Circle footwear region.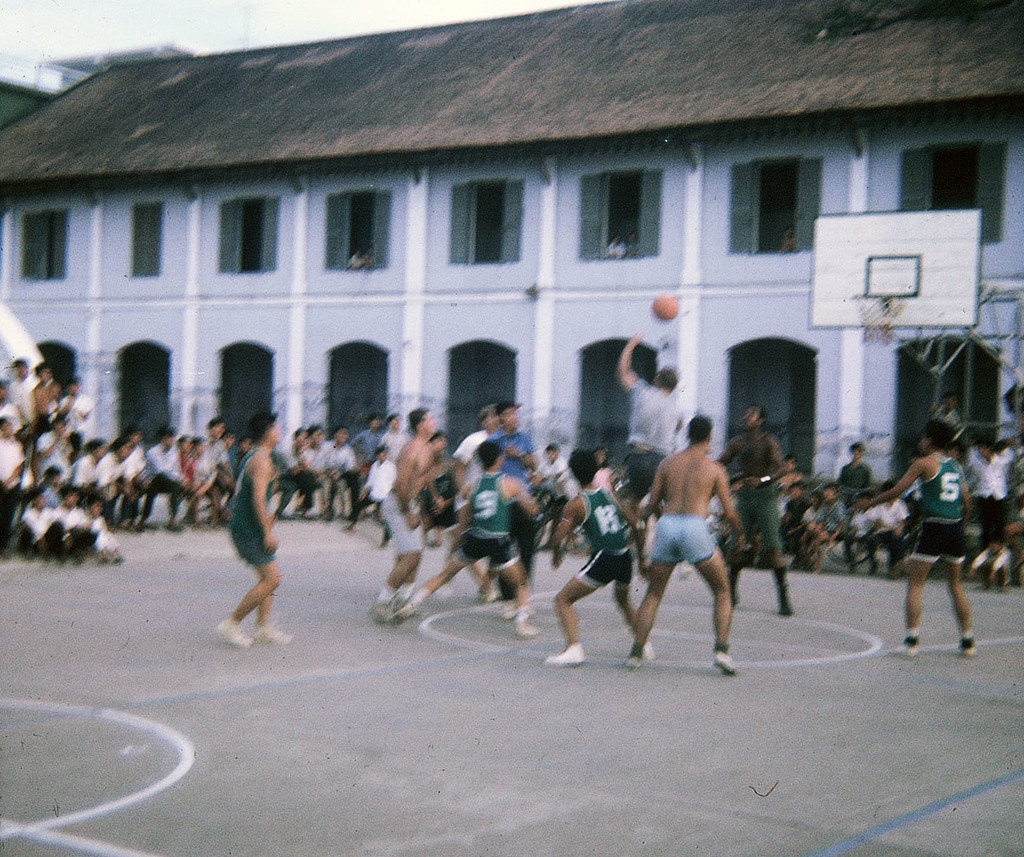
Region: [x1=502, y1=600, x2=514, y2=623].
